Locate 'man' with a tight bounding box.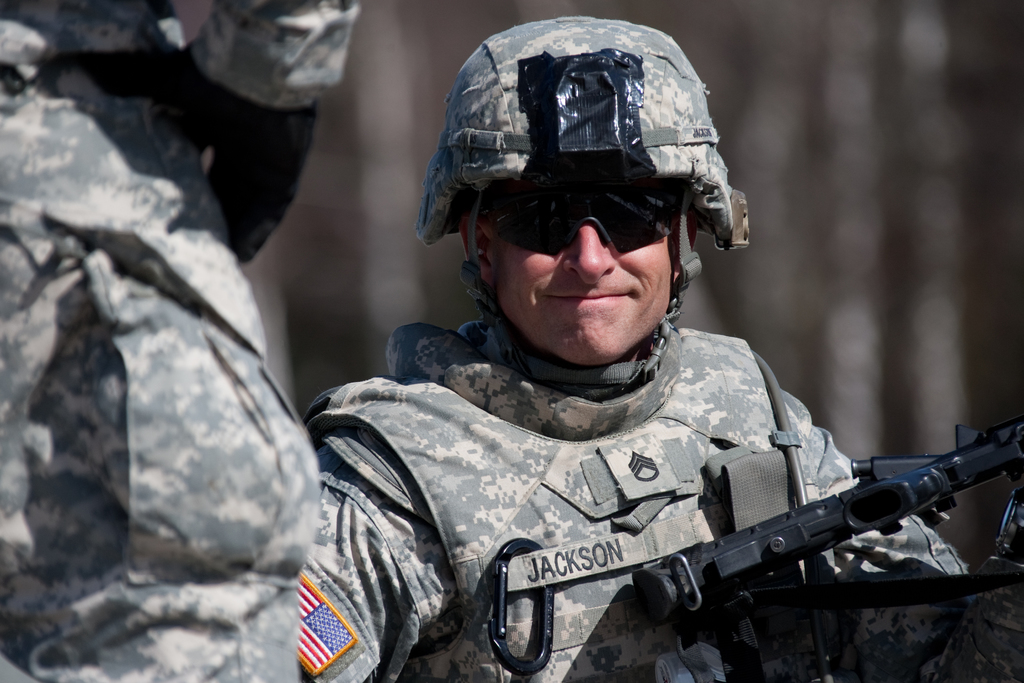
box(296, 73, 1014, 682).
